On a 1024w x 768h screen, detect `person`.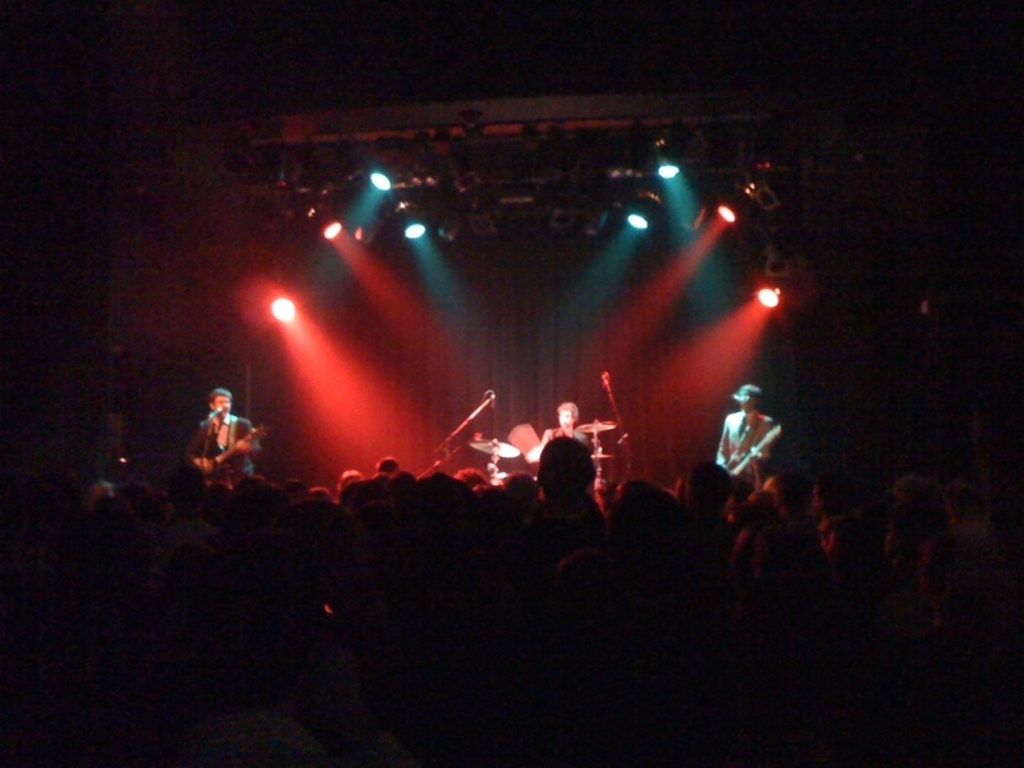
717,379,778,498.
